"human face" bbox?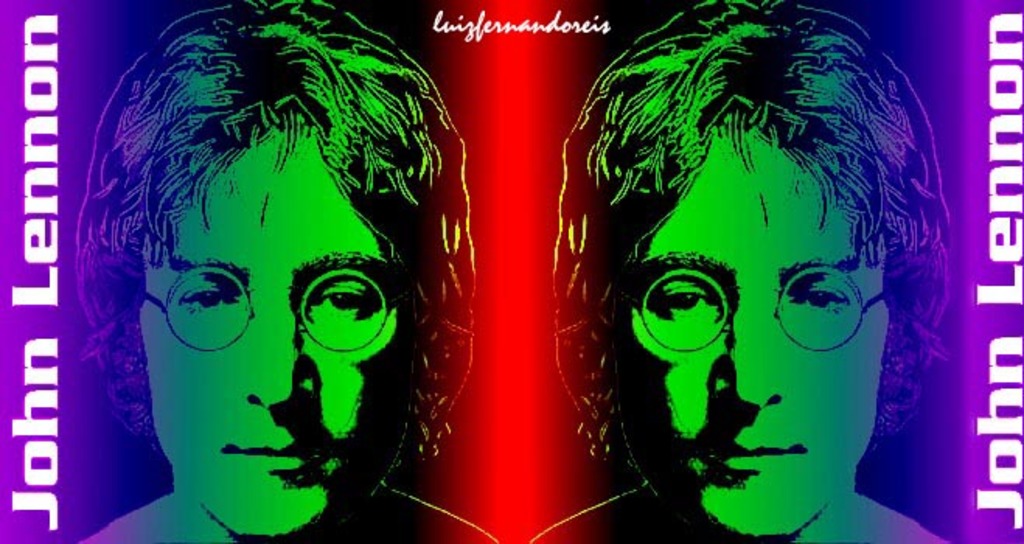
{"left": 135, "top": 134, "right": 410, "bottom": 538}
